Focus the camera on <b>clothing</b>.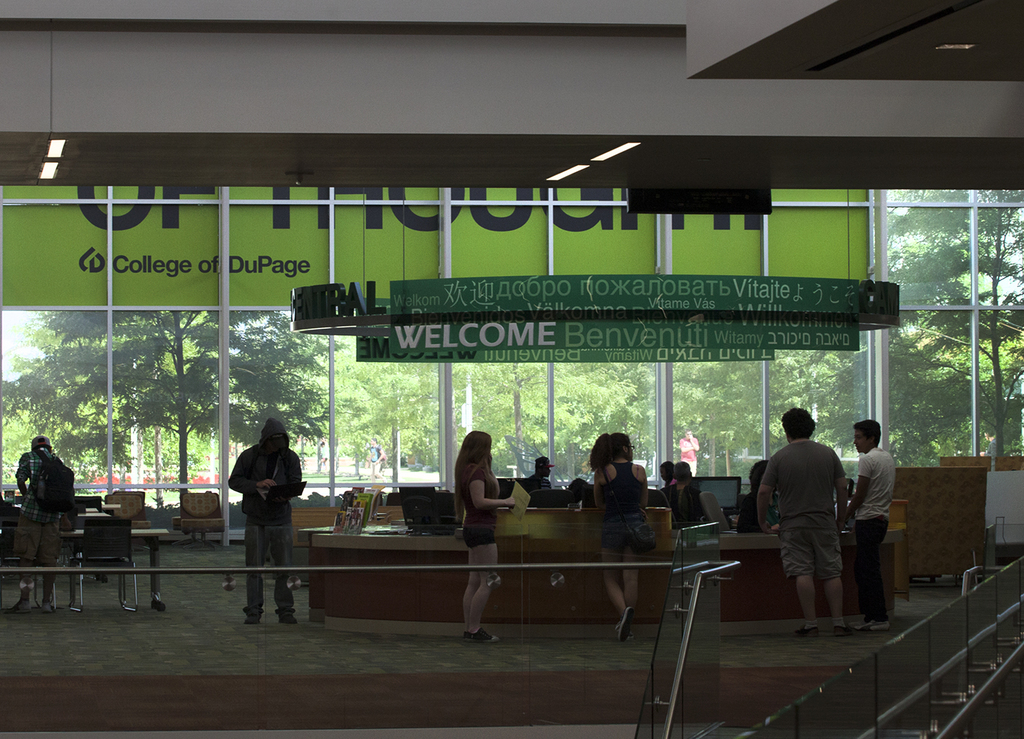
Focus region: {"left": 763, "top": 436, "right": 843, "bottom": 582}.
